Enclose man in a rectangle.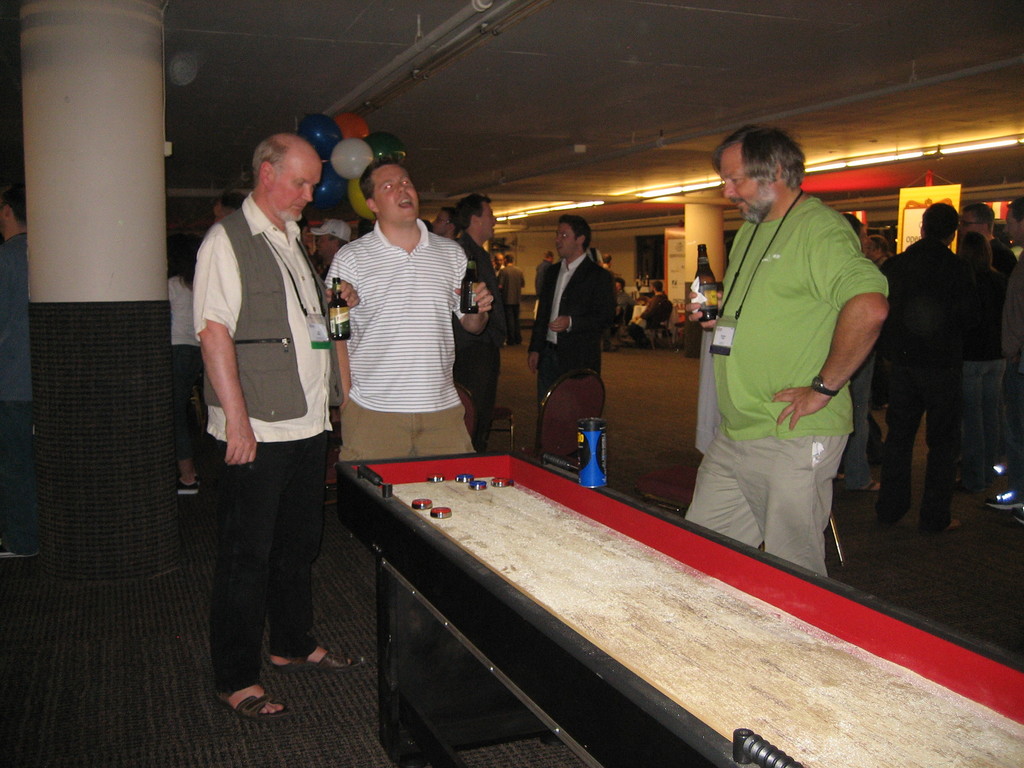
<region>311, 221, 349, 265</region>.
